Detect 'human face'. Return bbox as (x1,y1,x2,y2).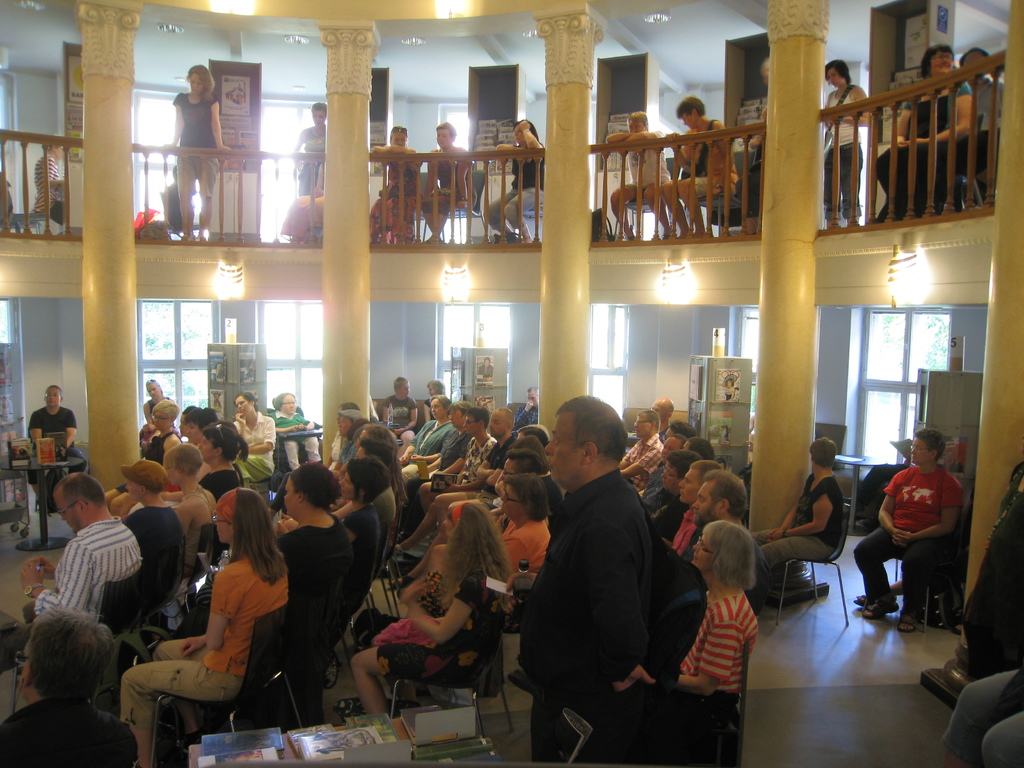
(161,458,179,485).
